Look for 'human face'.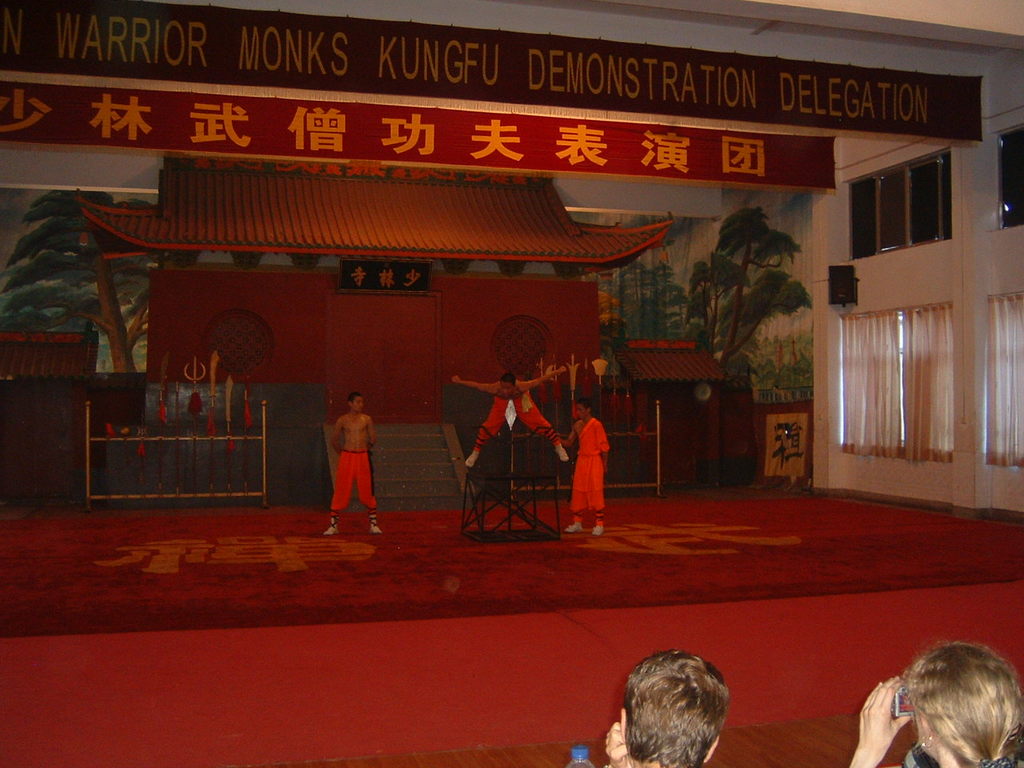
Found: [left=355, top=399, right=363, bottom=411].
